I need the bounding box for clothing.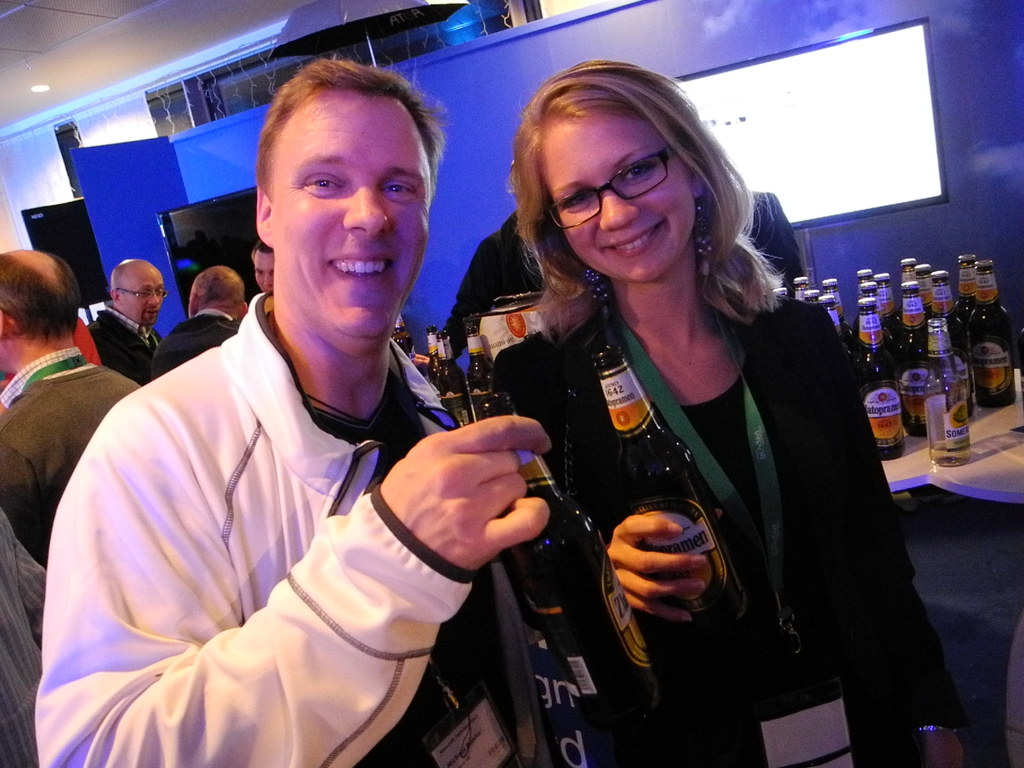
Here it is: <region>84, 303, 159, 384</region>.
